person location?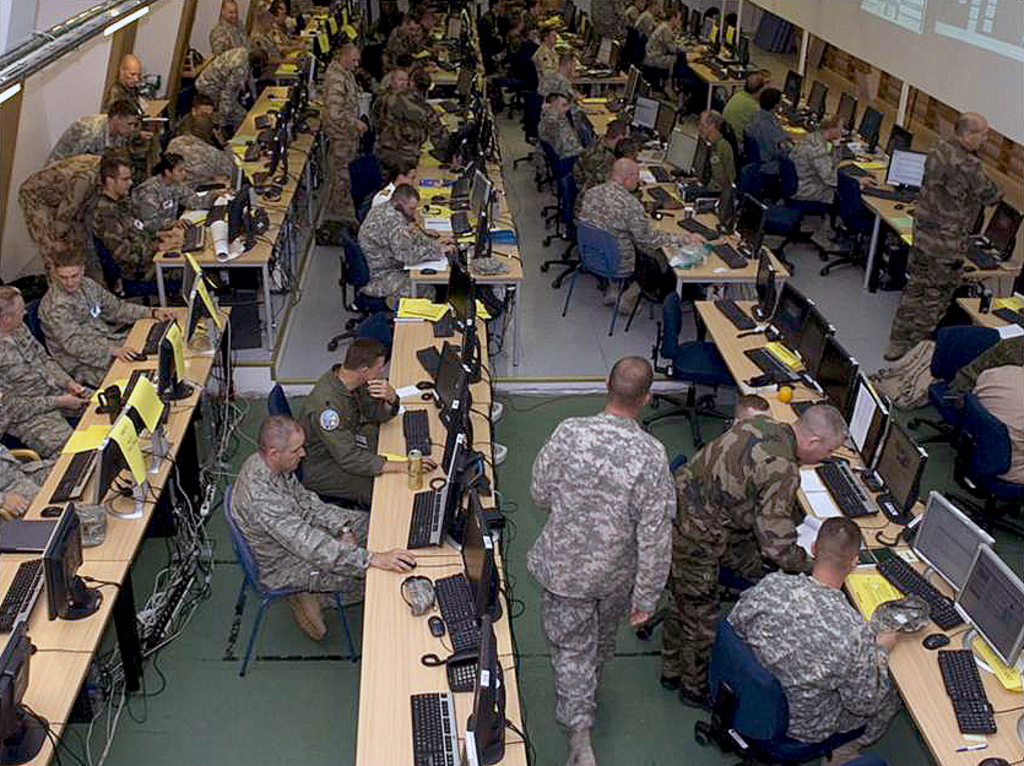
region(616, 0, 638, 20)
